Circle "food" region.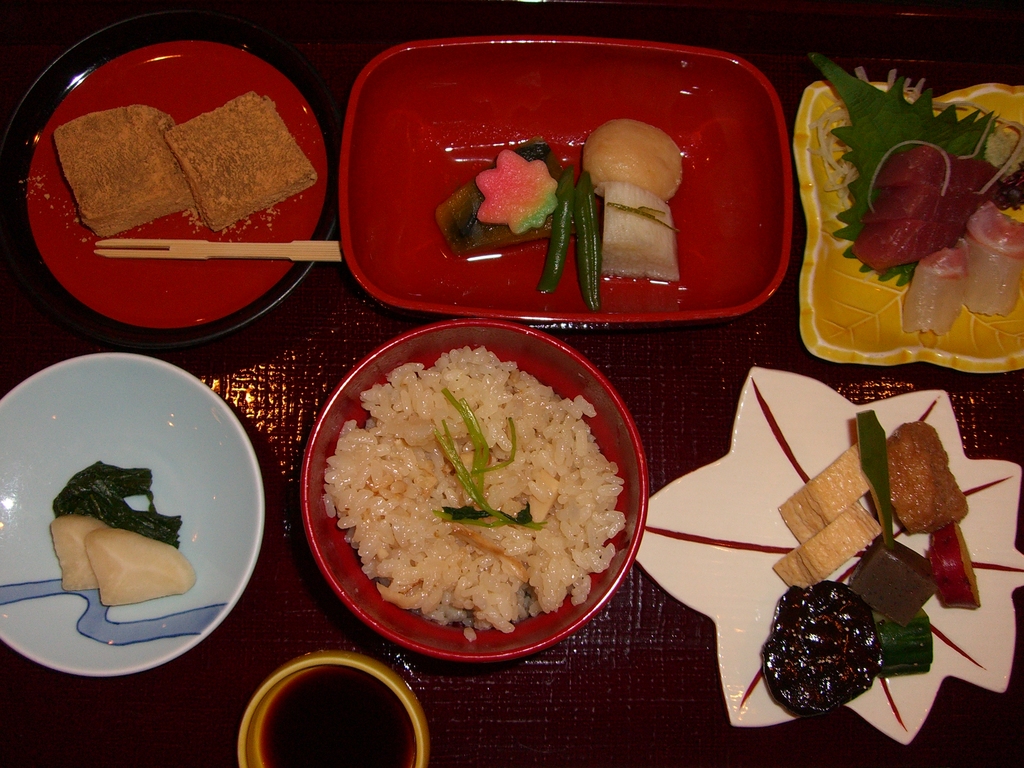
Region: rect(36, 67, 312, 248).
